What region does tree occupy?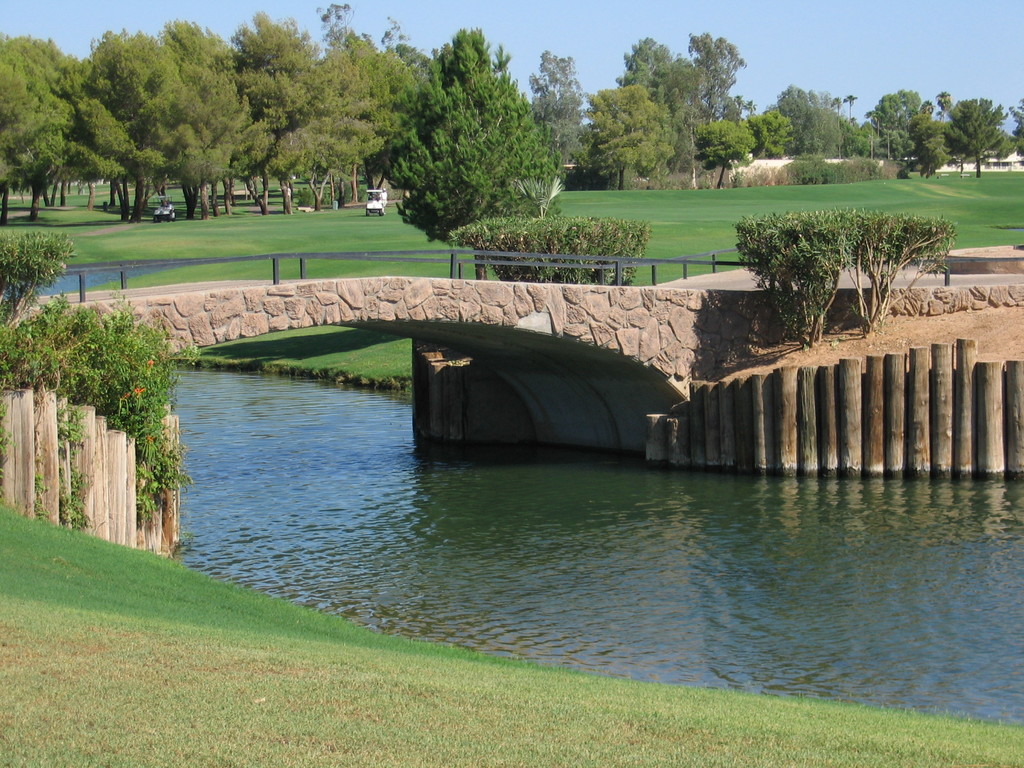
rect(377, 42, 570, 244).
